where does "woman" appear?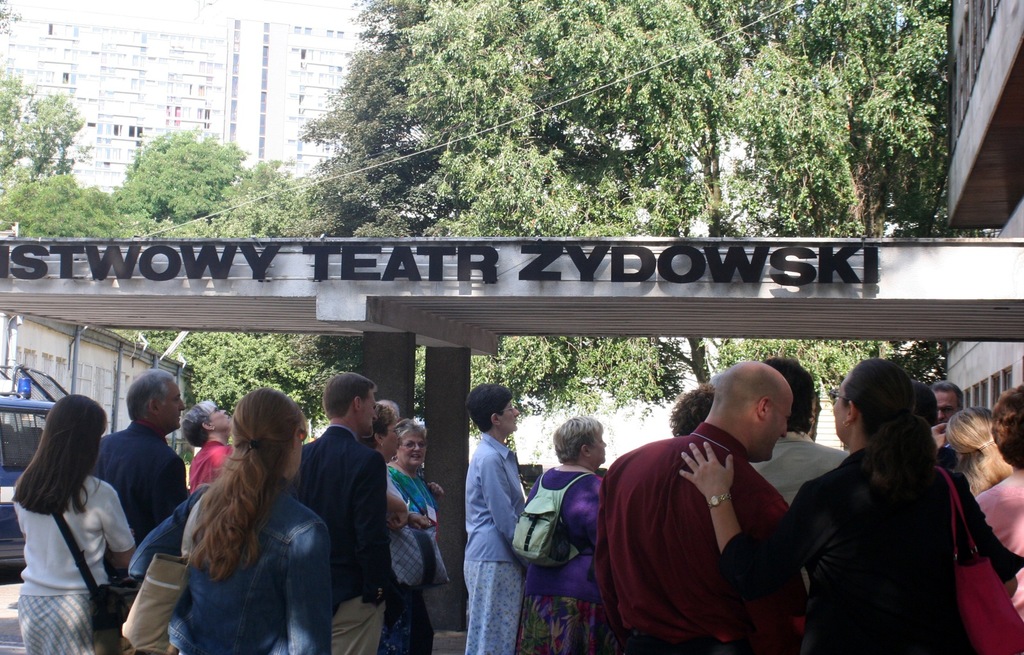
Appears at 980,377,1023,653.
